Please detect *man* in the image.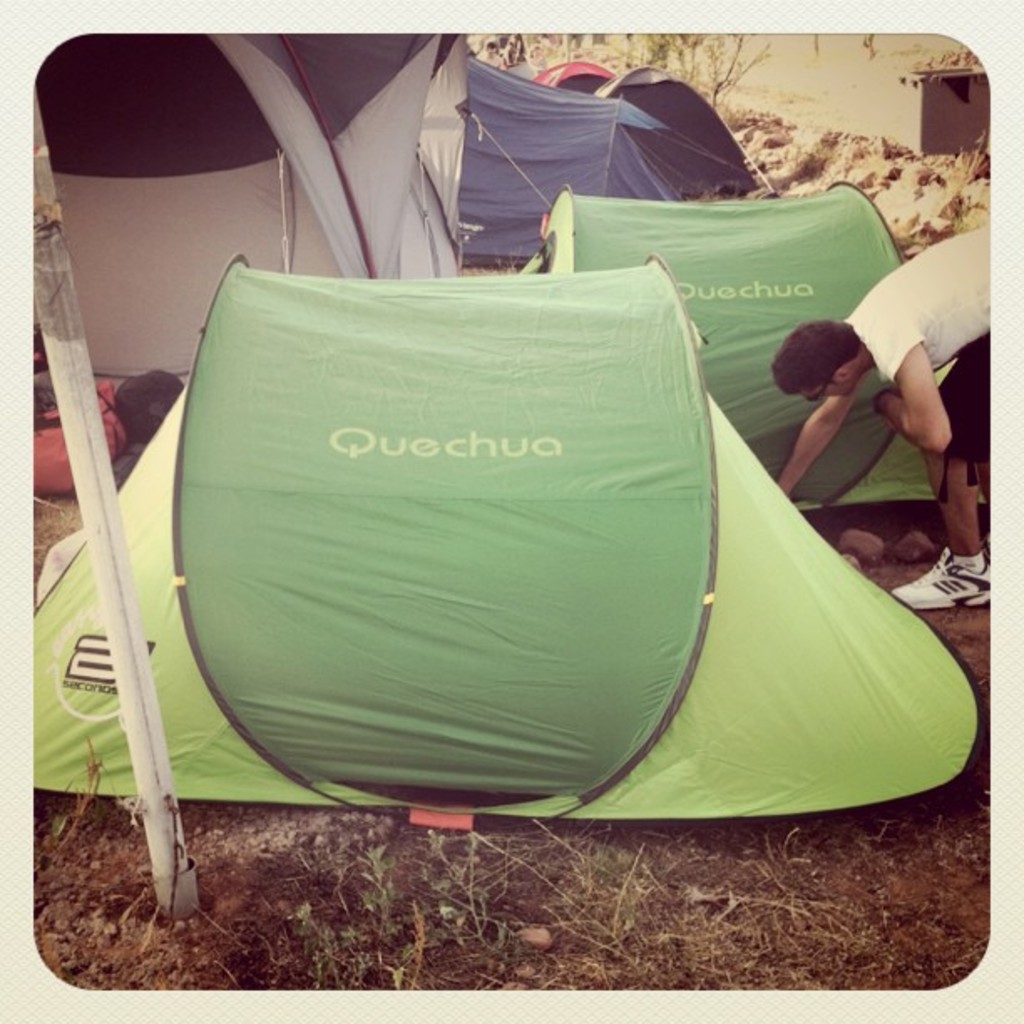
(790,259,980,545).
